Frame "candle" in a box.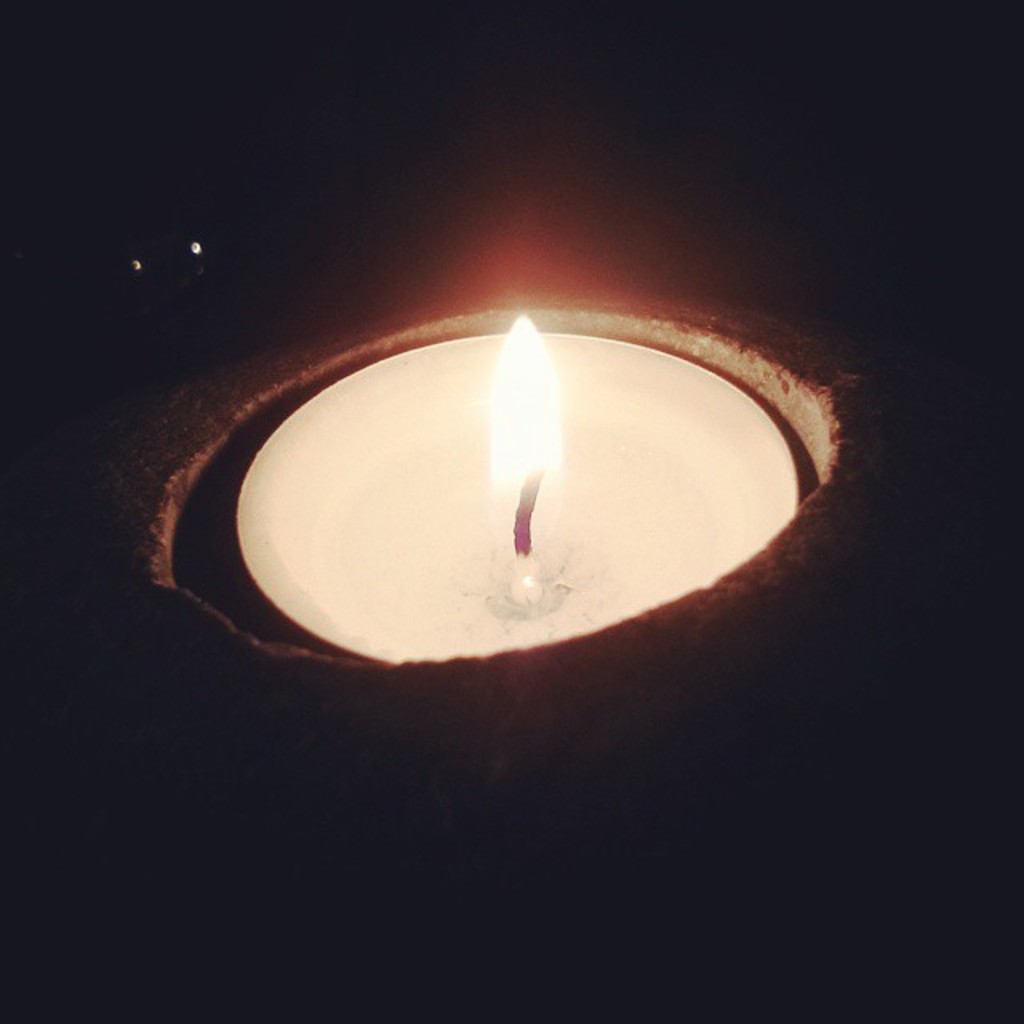
left=230, top=312, right=797, bottom=662.
